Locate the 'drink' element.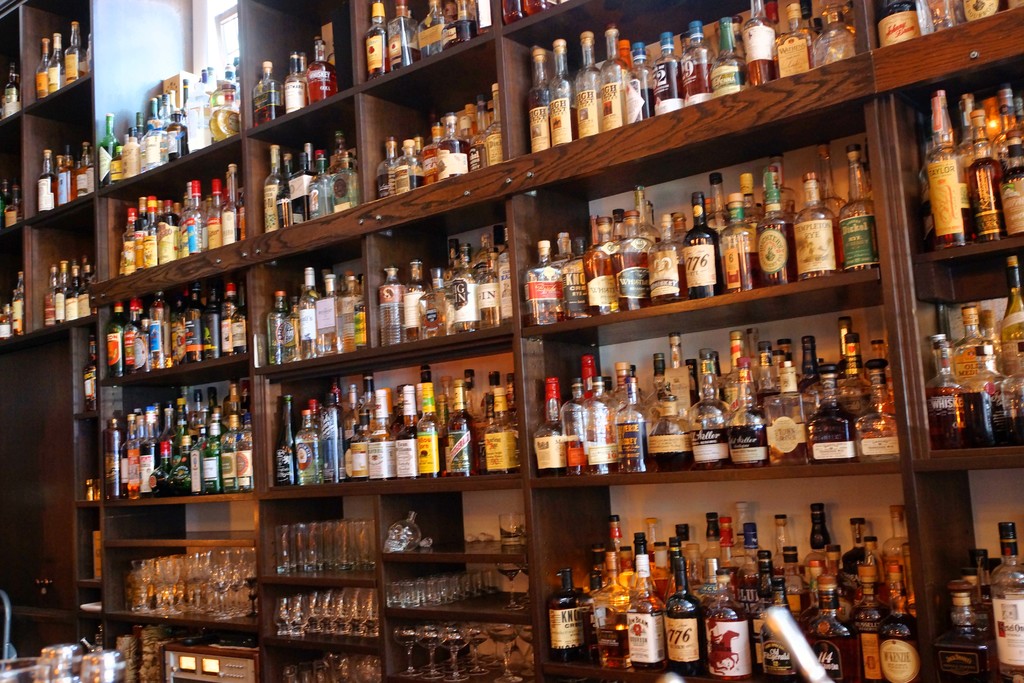
Element bbox: crop(982, 600, 996, 627).
